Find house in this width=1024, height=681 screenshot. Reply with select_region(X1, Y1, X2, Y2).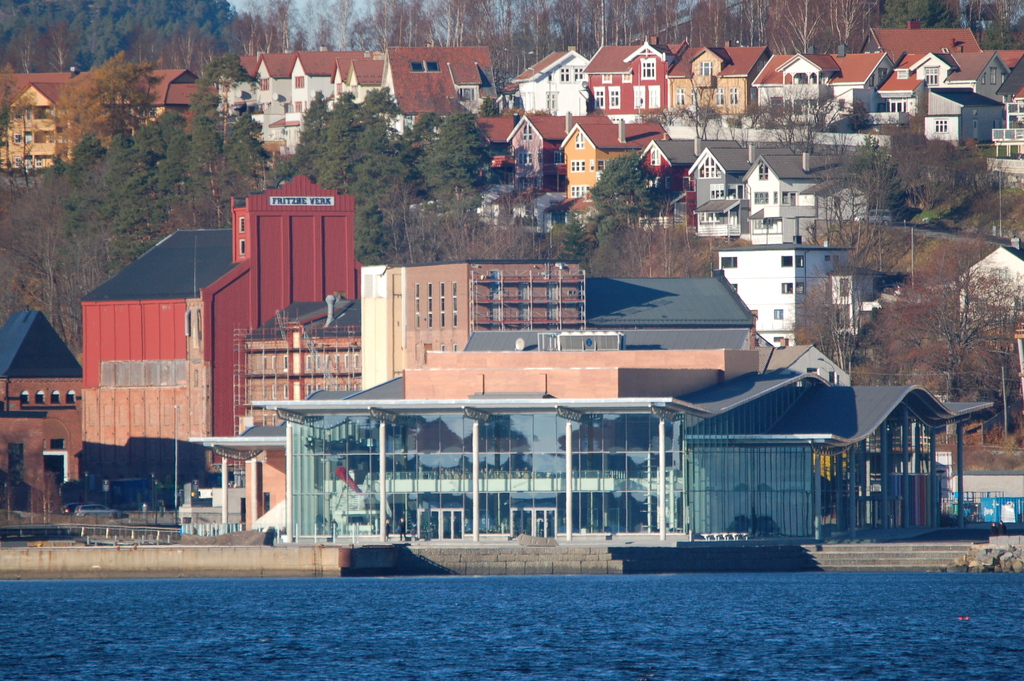
select_region(209, 384, 1000, 537).
